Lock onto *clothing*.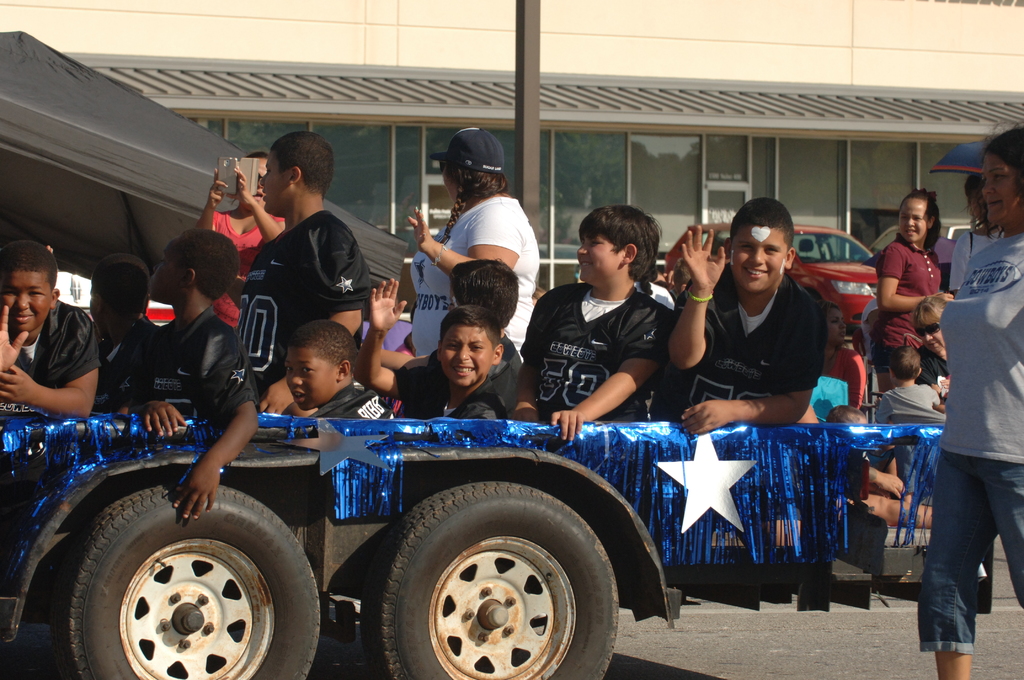
Locked: box=[865, 231, 942, 378].
